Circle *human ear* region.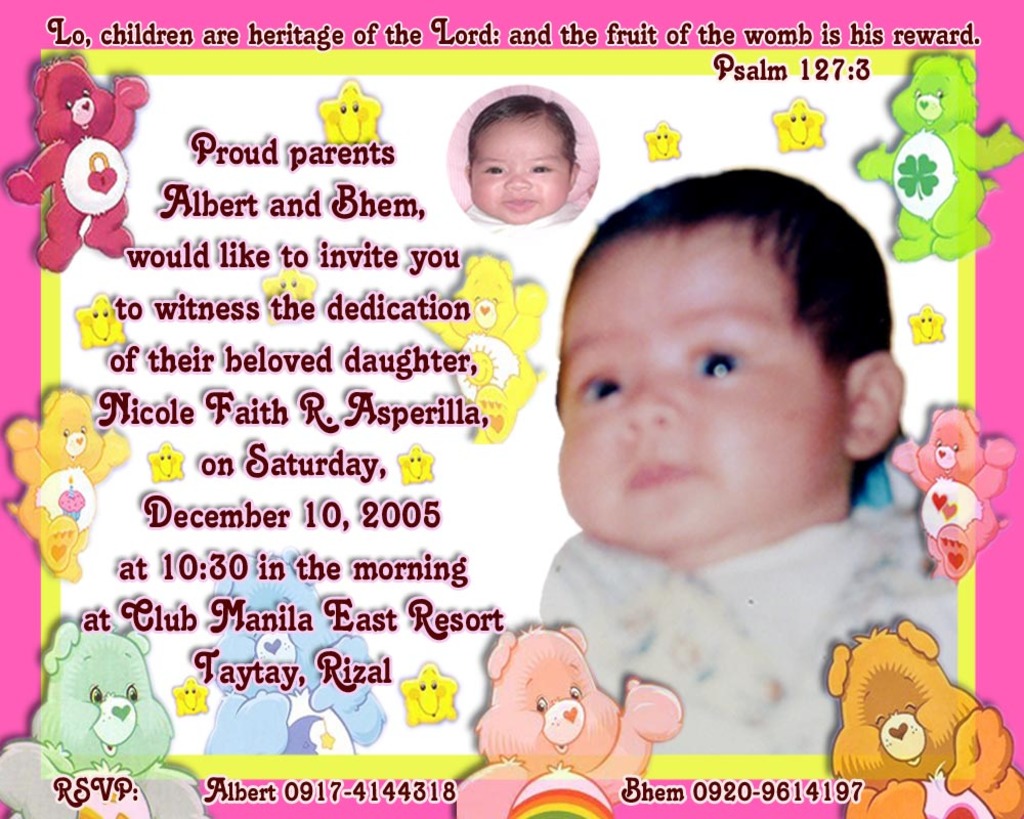
Region: 461 165 470 179.
